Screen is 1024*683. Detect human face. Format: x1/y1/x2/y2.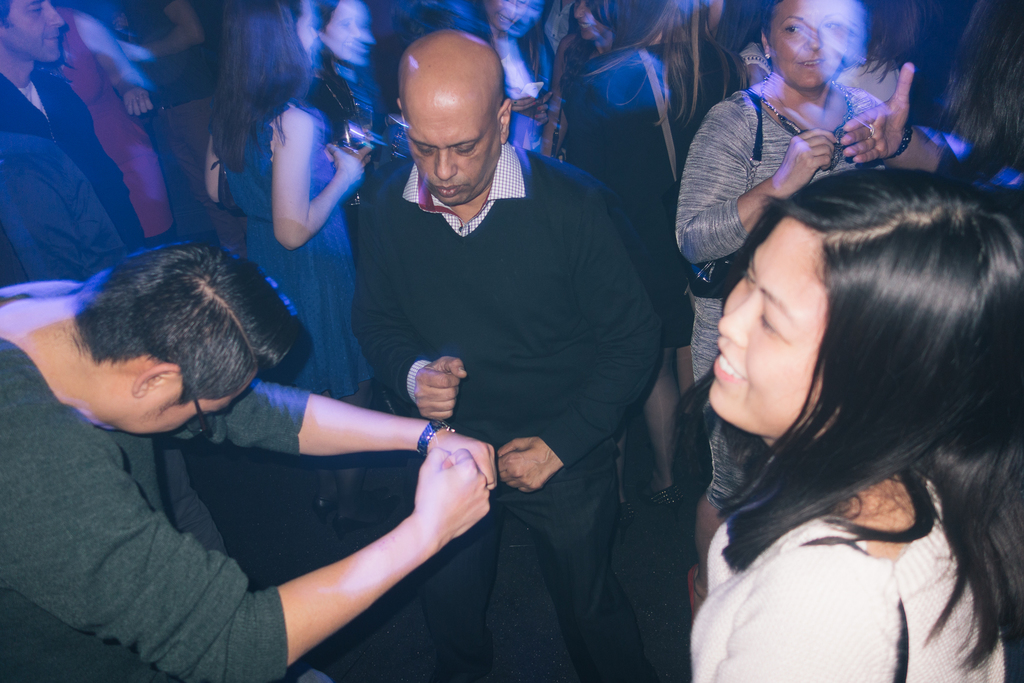
401/97/498/209.
